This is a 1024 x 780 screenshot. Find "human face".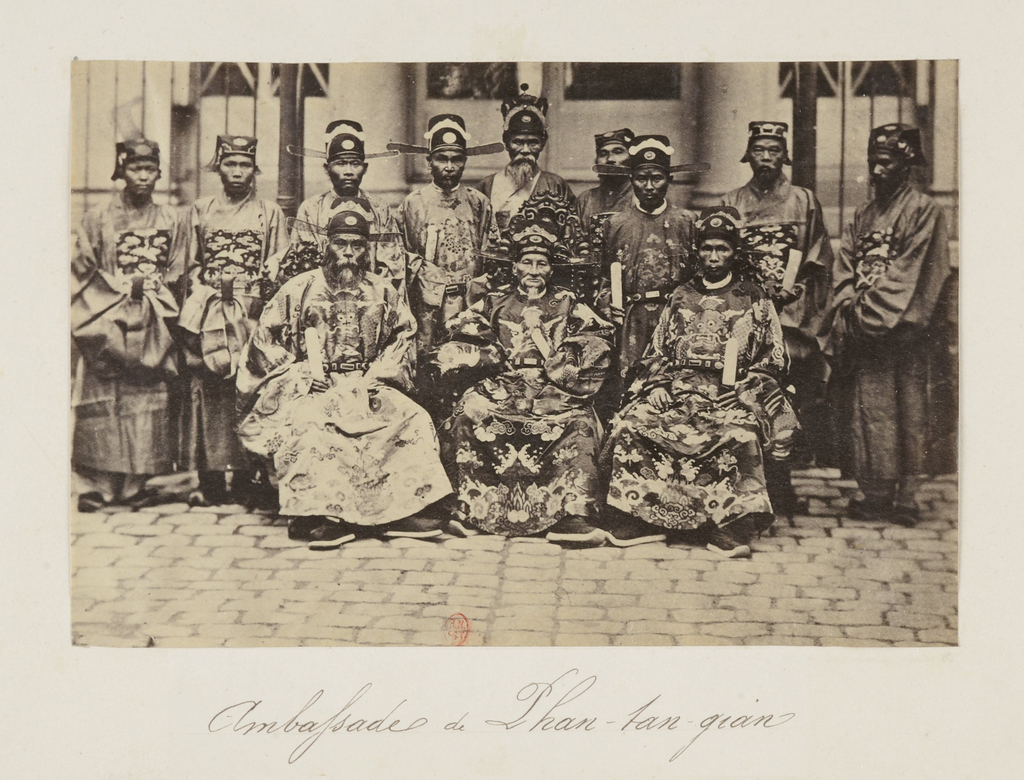
Bounding box: (868,153,906,196).
